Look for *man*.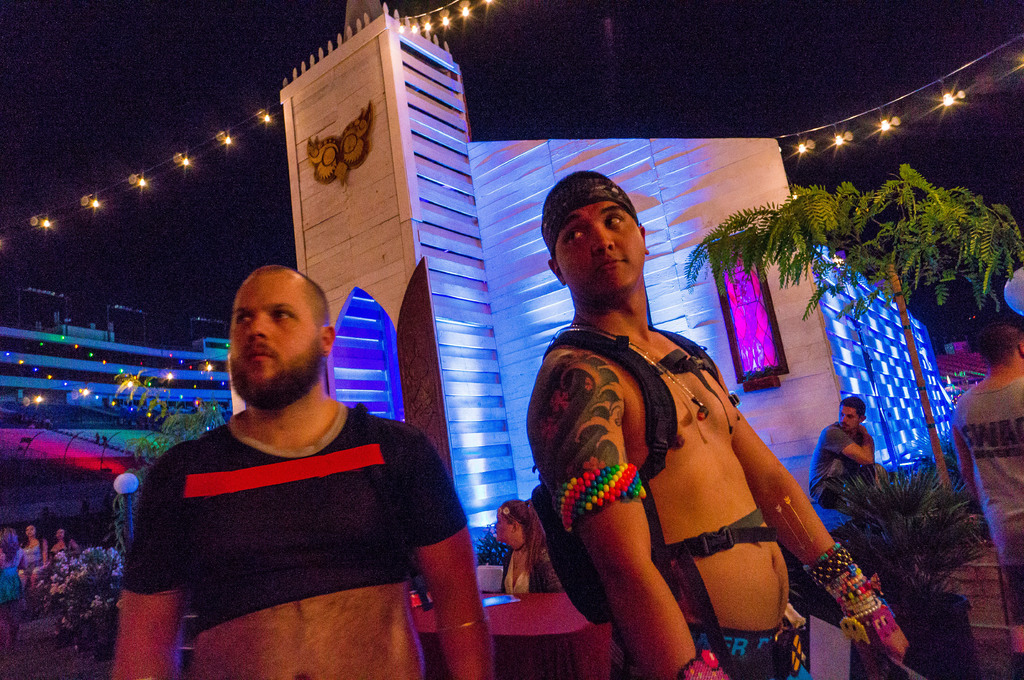
Found: l=107, t=256, r=498, b=679.
